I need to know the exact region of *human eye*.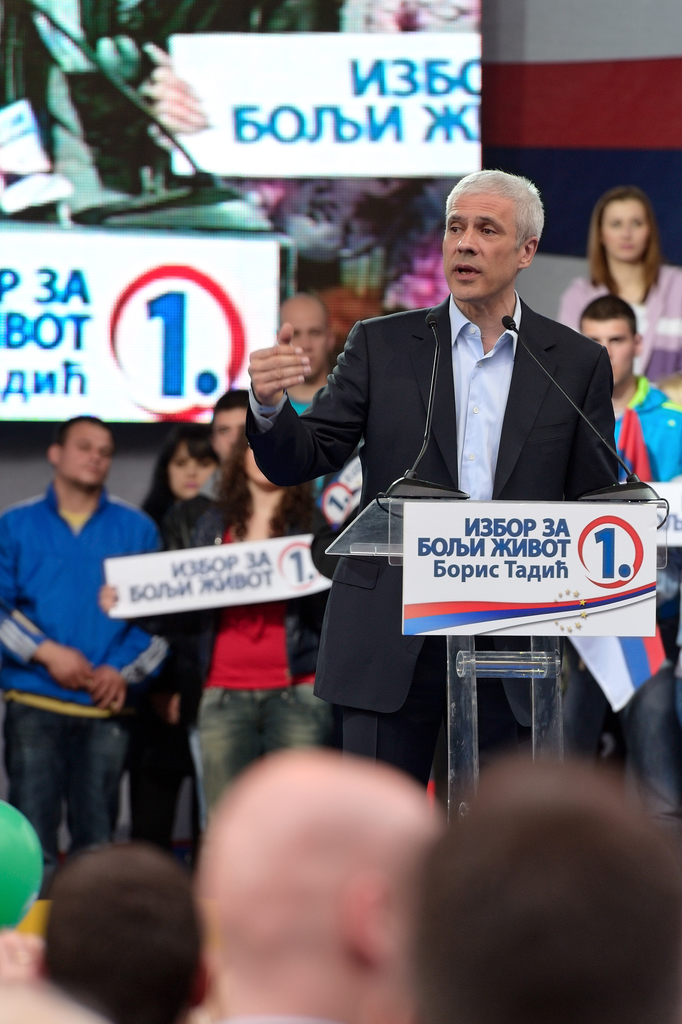
Region: left=448, top=219, right=464, bottom=237.
